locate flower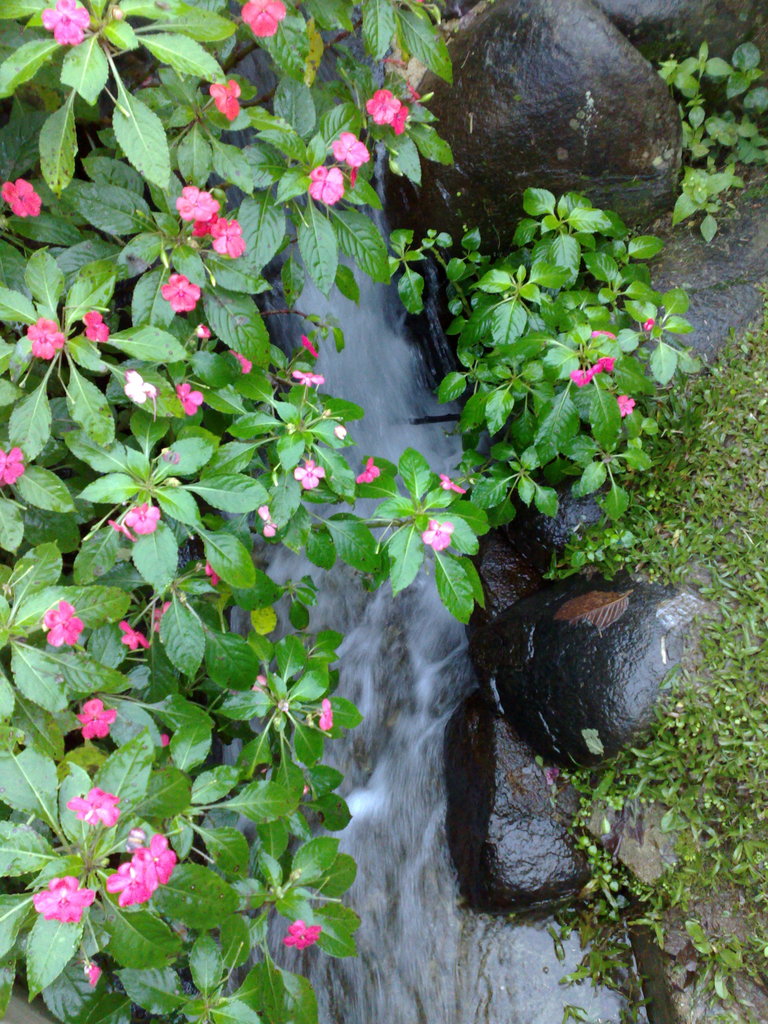
x1=391 y1=102 x2=413 y2=131
